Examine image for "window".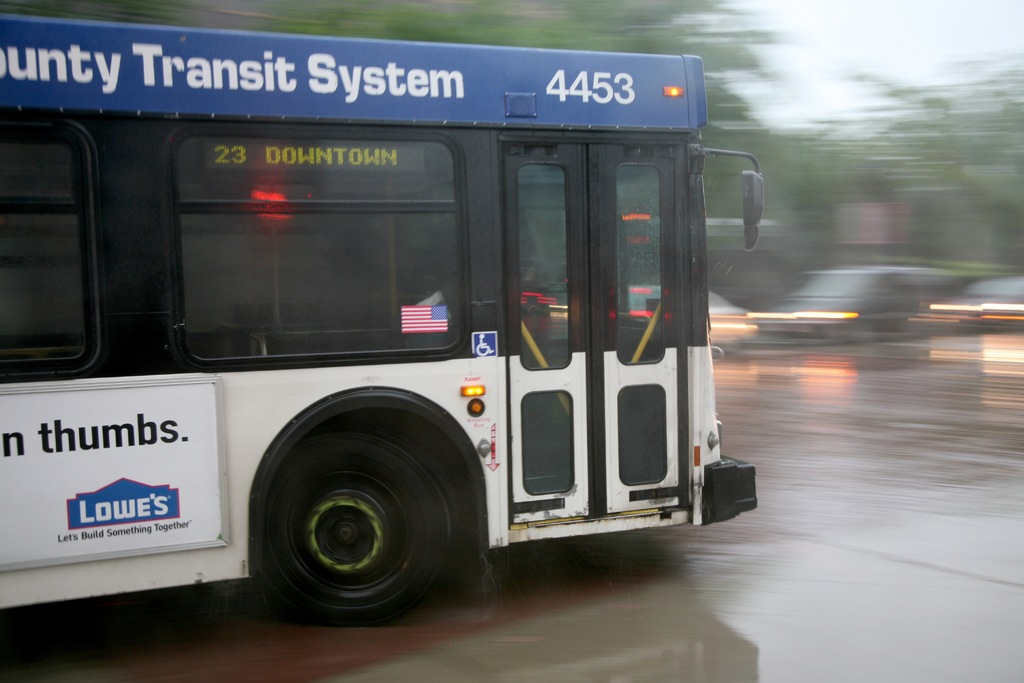
Examination result: <box>0,114,94,378</box>.
